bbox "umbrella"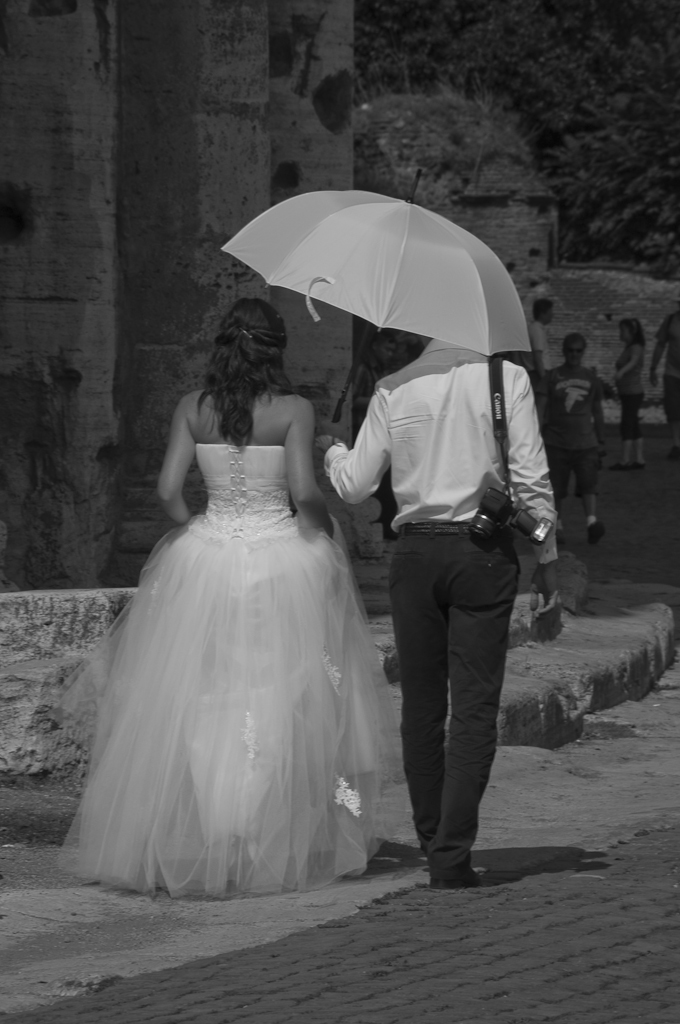
[left=207, top=178, right=542, bottom=442]
